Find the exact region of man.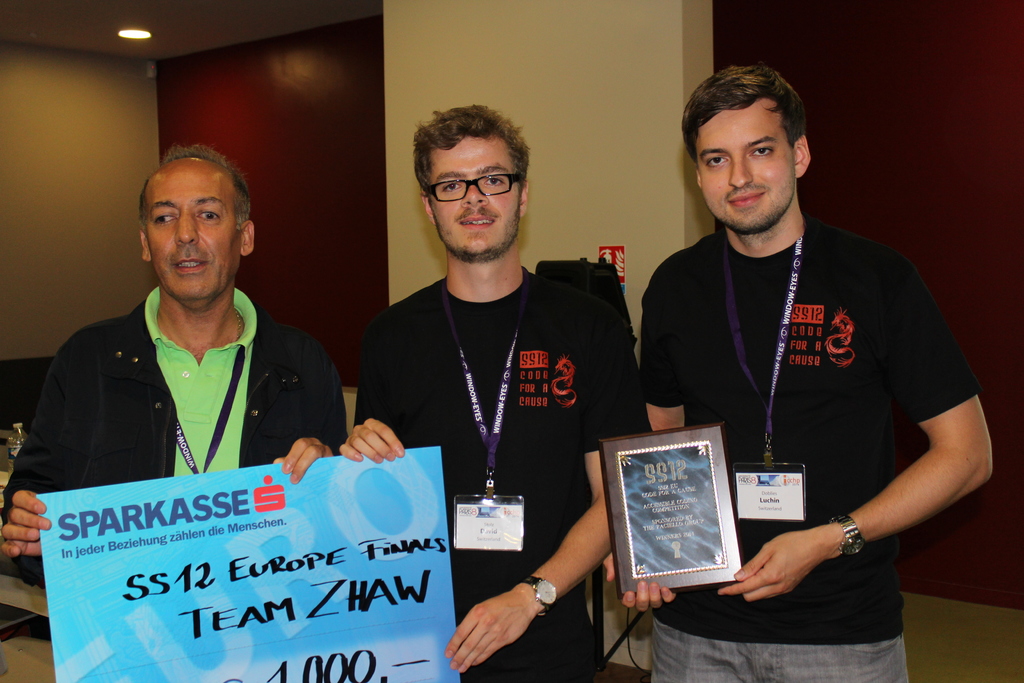
Exact region: region(28, 152, 342, 531).
